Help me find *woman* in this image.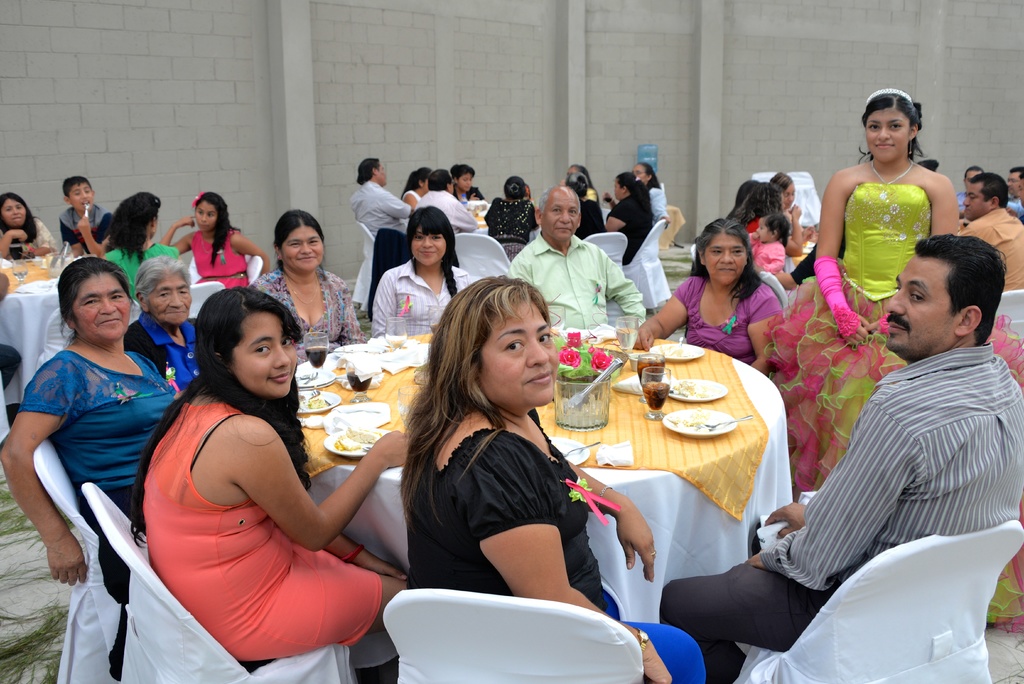
Found it: [635, 220, 783, 370].
